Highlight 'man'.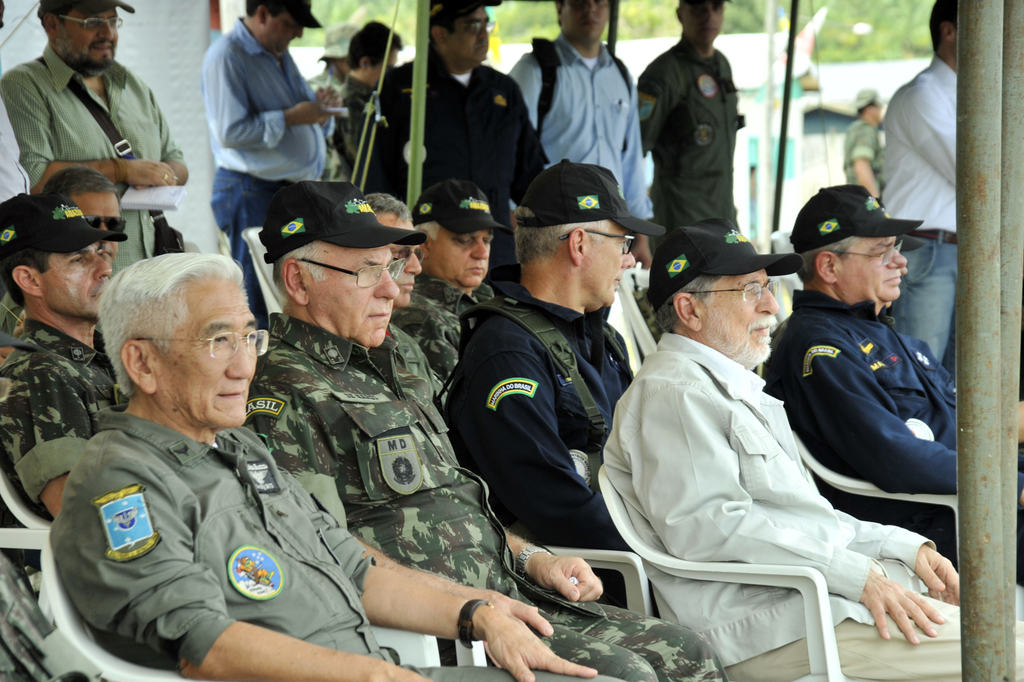
Highlighted region: locate(51, 247, 627, 681).
